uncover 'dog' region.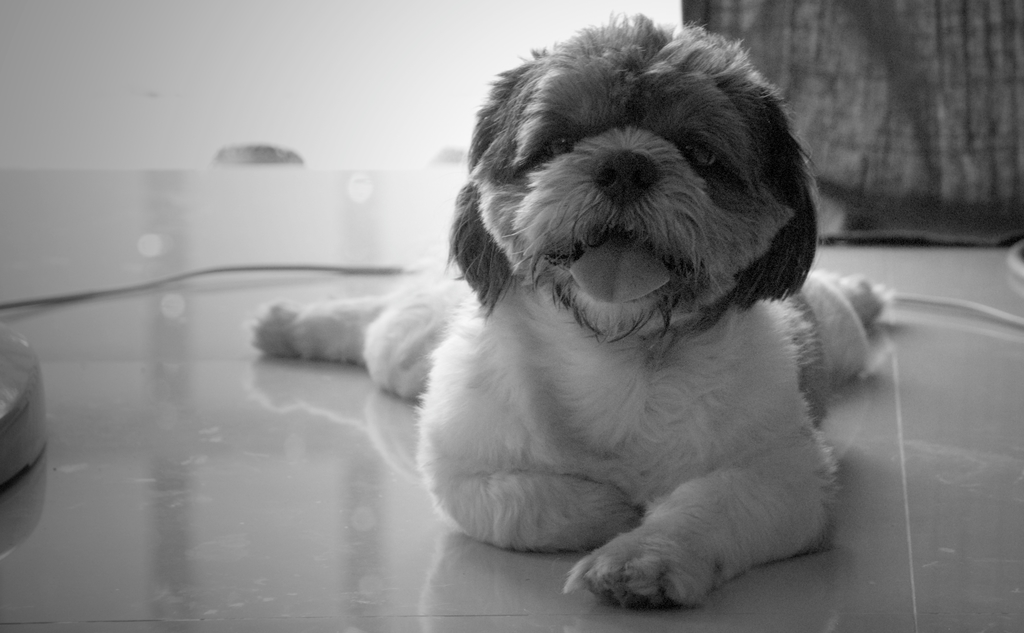
Uncovered: pyautogui.locateOnScreen(252, 9, 899, 608).
